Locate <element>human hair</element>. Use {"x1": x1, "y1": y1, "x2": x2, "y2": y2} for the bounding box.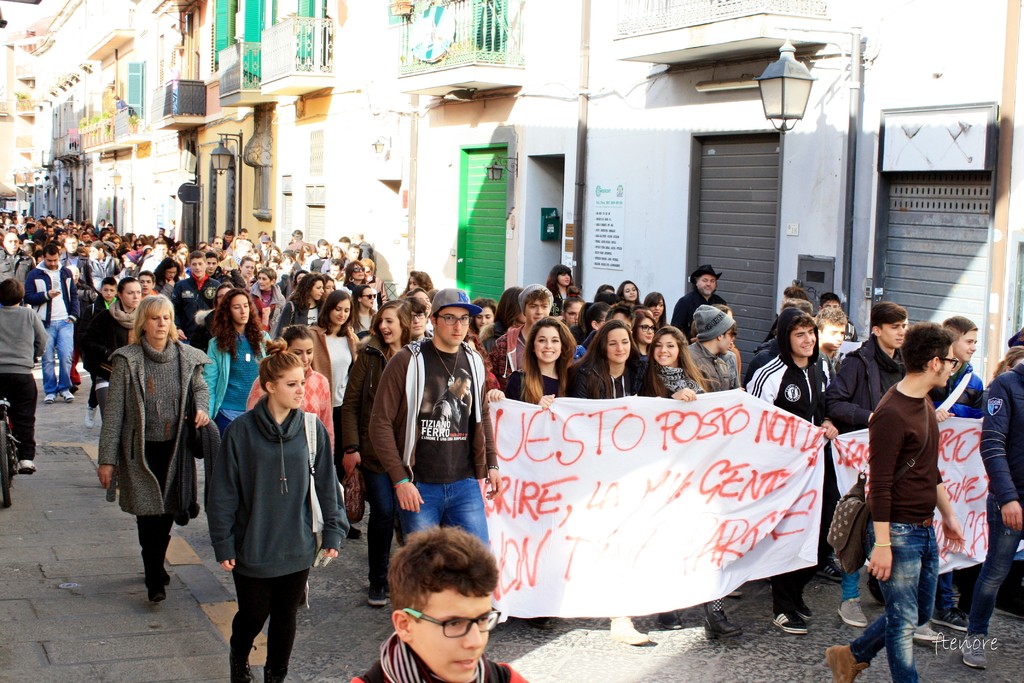
{"x1": 211, "y1": 288, "x2": 264, "y2": 363}.
